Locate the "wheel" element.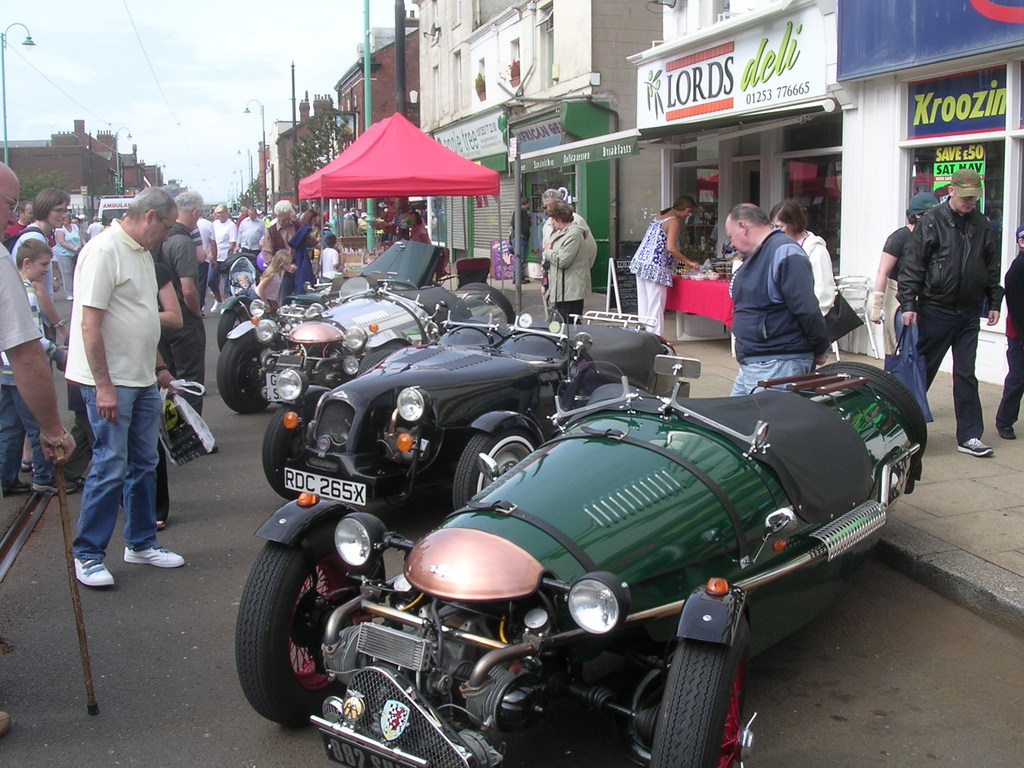
Element bbox: rect(451, 430, 536, 512).
